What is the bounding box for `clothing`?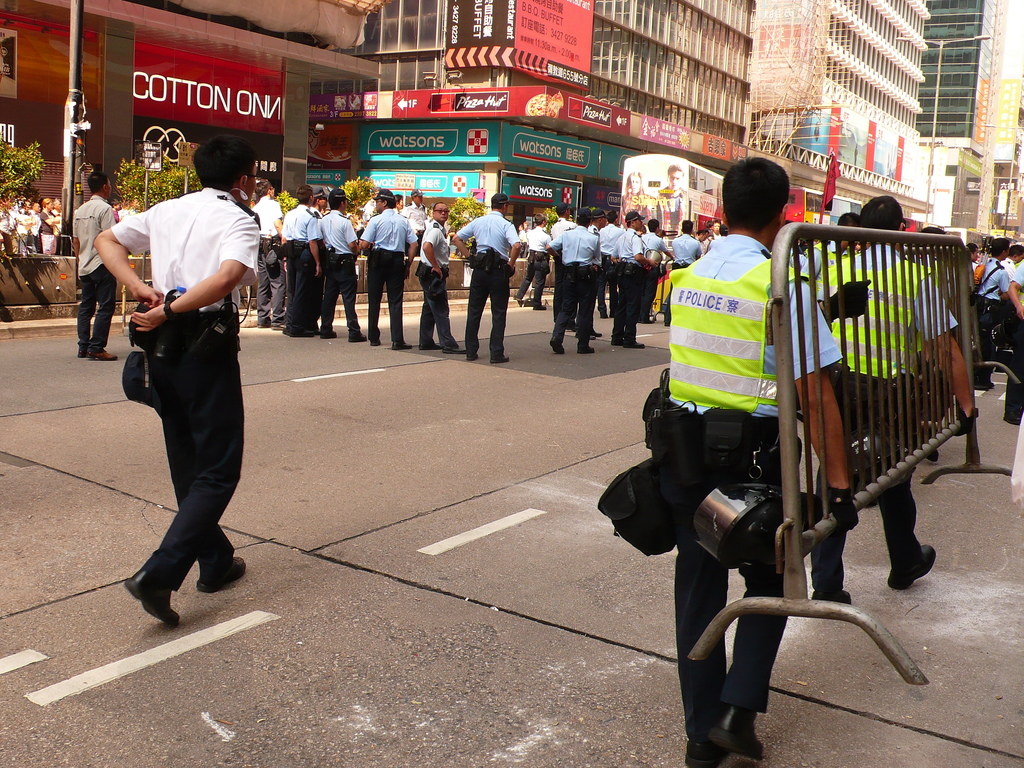
(x1=0, y1=204, x2=15, y2=244).
